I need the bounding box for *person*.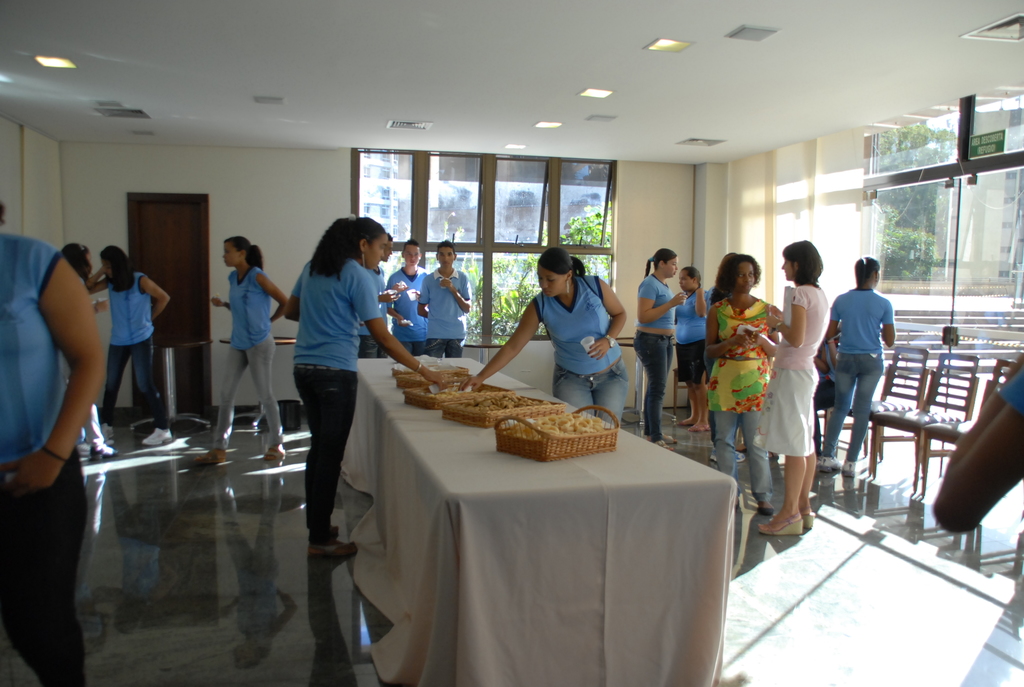
Here it is: pyautogui.locateOnScreen(201, 217, 270, 456).
